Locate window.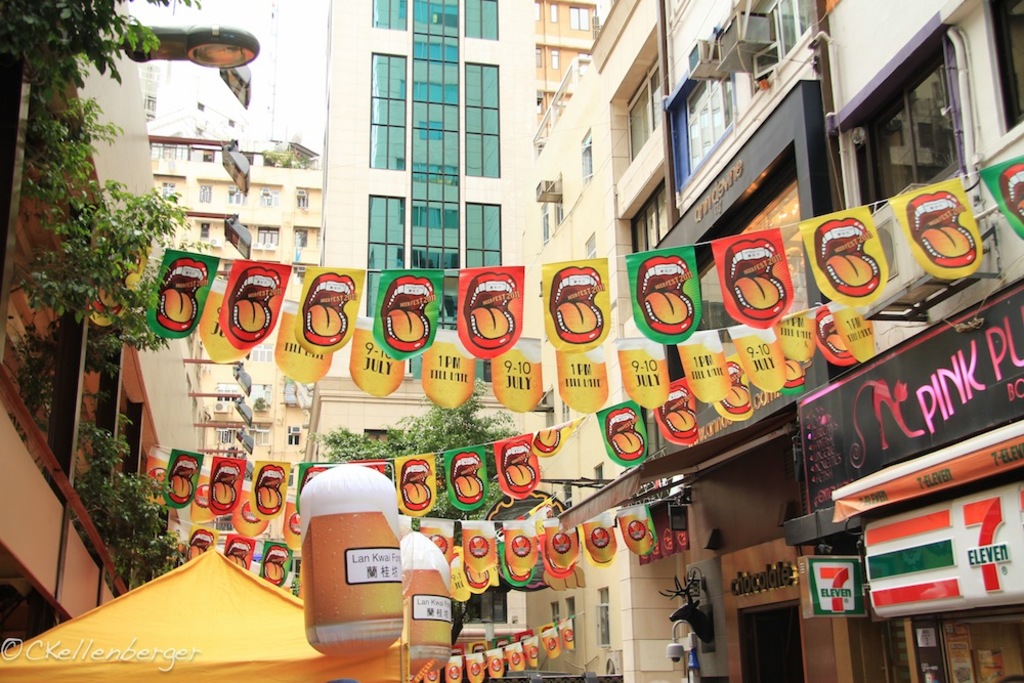
Bounding box: rect(217, 429, 236, 444).
